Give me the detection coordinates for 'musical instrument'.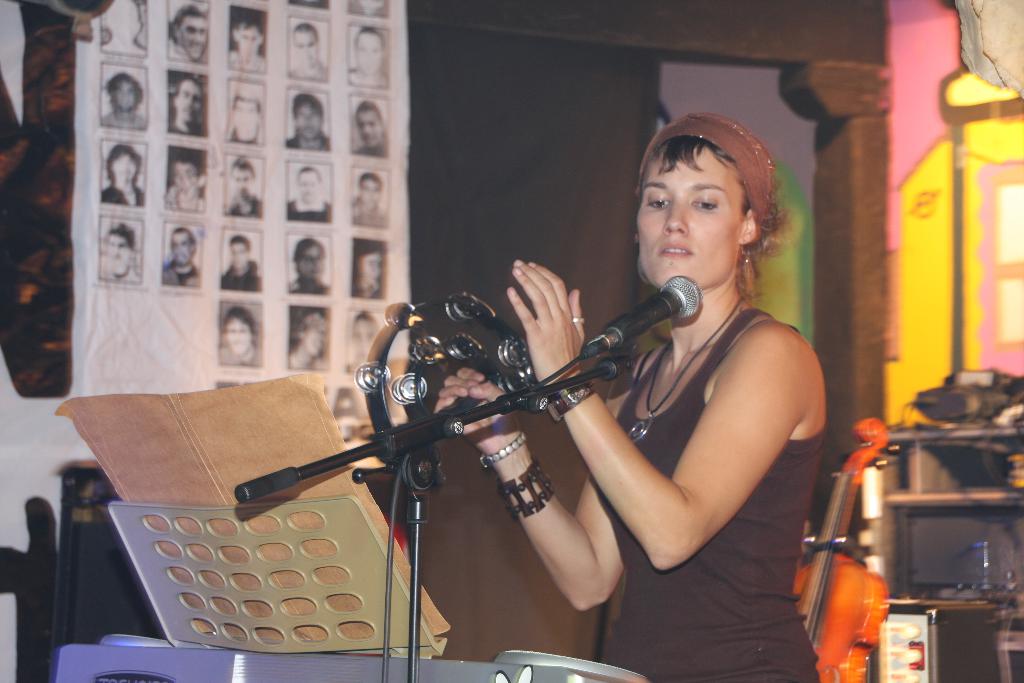
(789,413,902,682).
